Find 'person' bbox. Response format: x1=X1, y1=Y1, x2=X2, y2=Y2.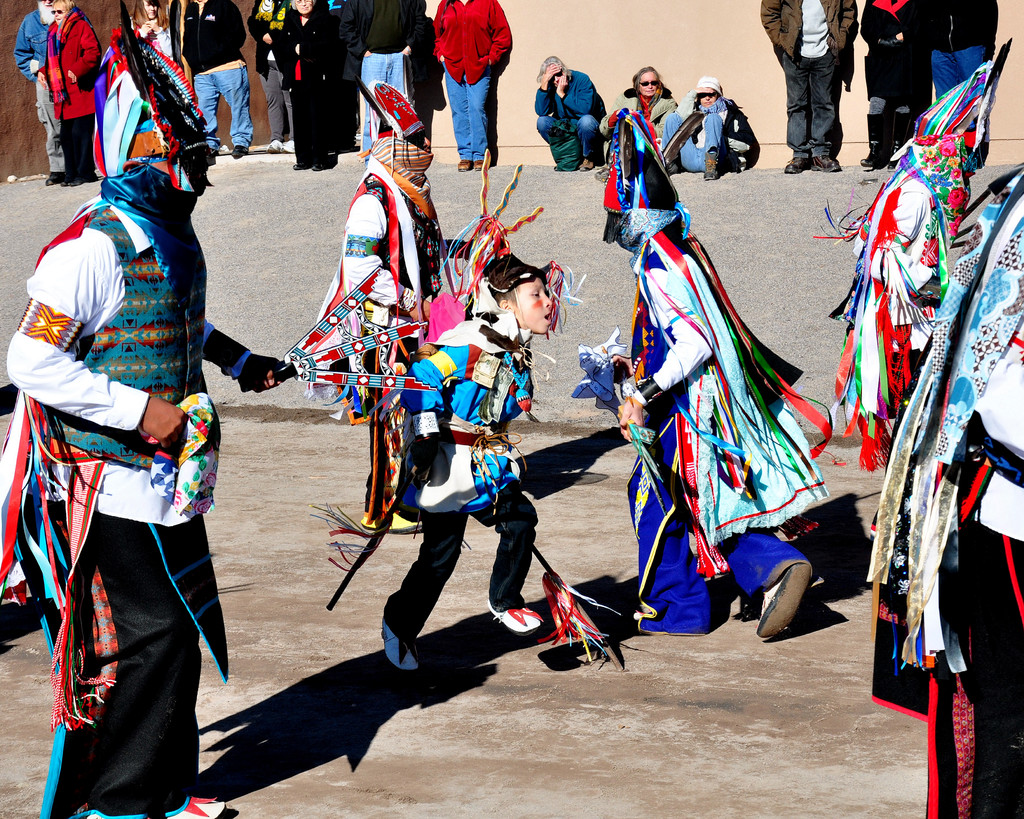
x1=47, y1=0, x2=96, y2=184.
